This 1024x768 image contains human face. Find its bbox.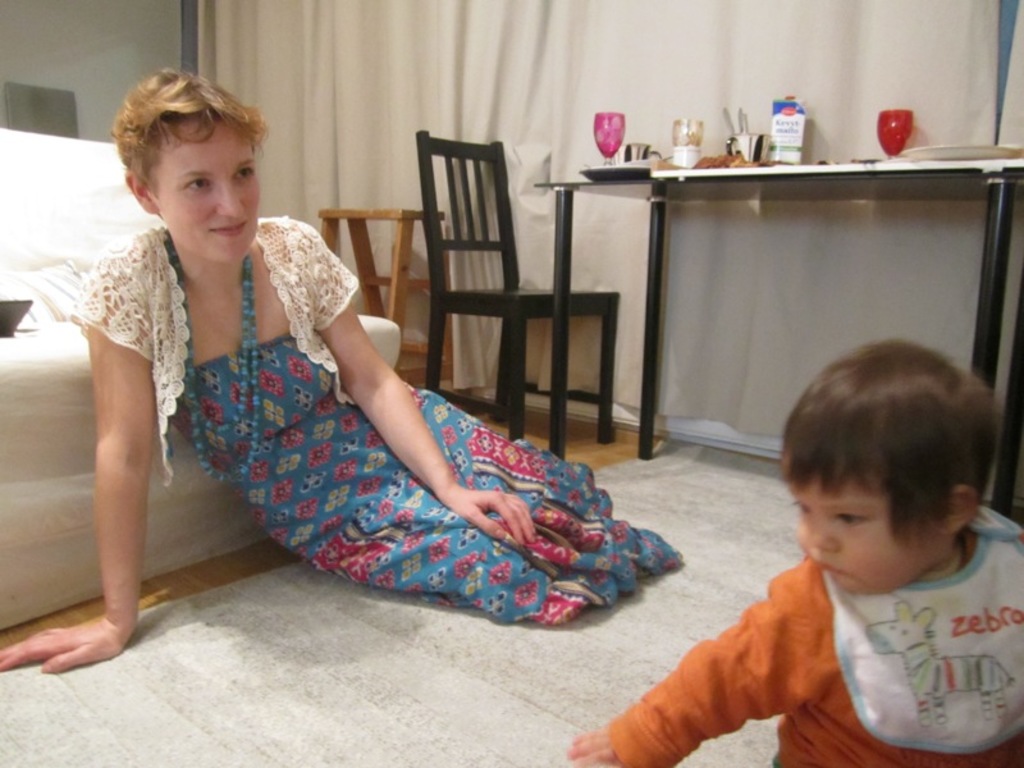
BBox(156, 115, 261, 265).
